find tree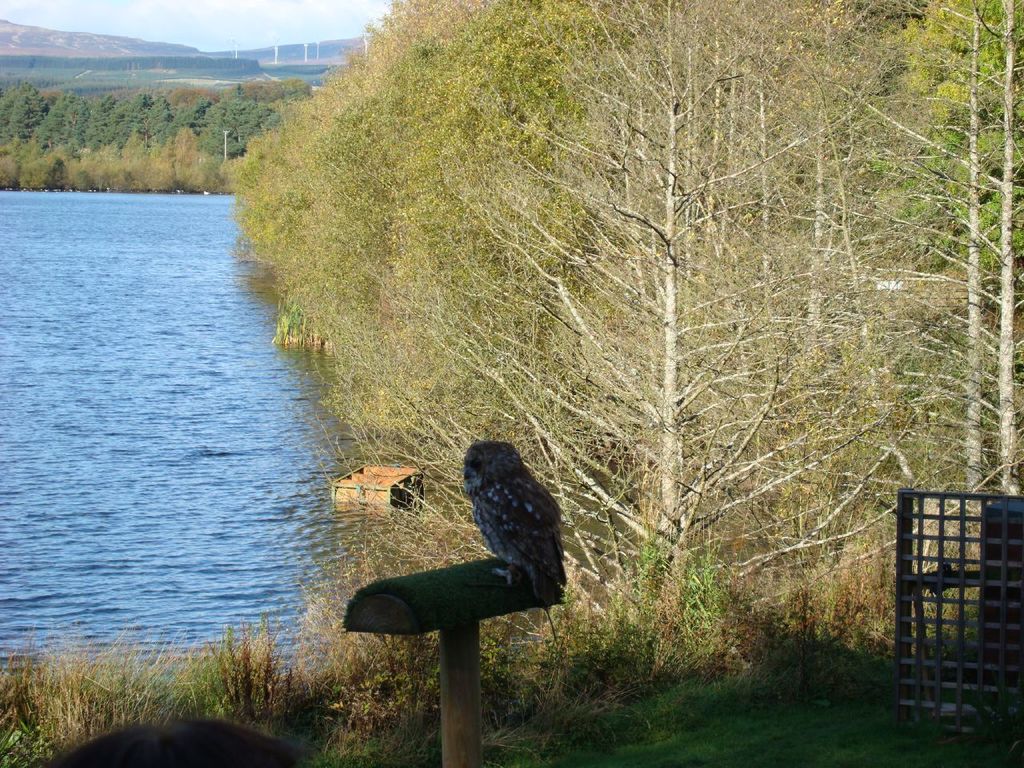
l=118, t=87, r=165, b=142
